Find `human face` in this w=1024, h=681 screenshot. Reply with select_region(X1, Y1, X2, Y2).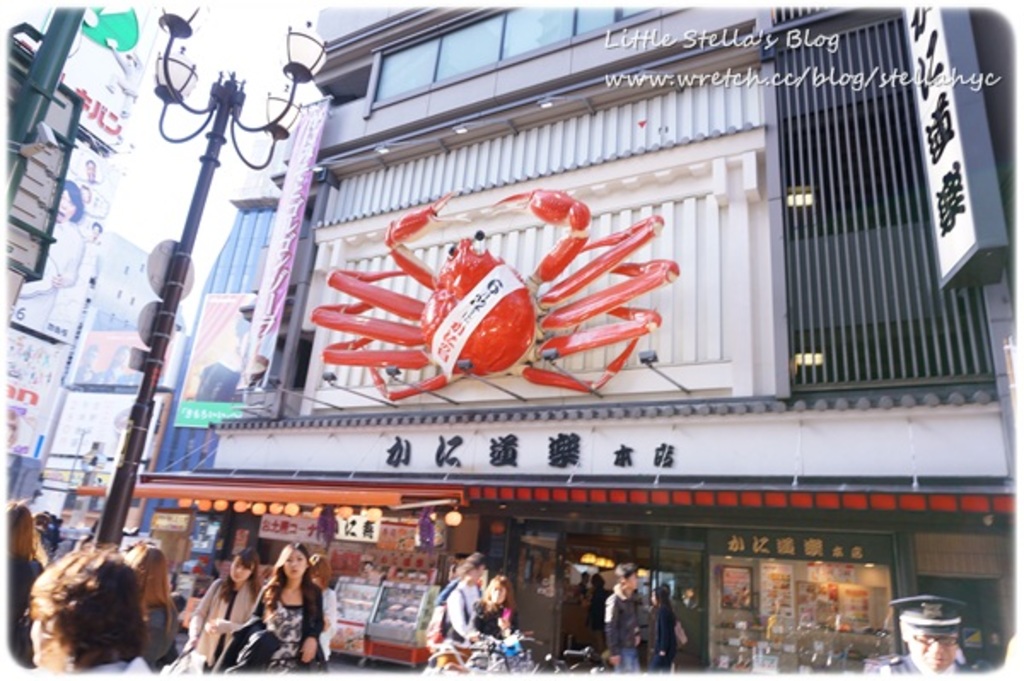
select_region(915, 625, 951, 674).
